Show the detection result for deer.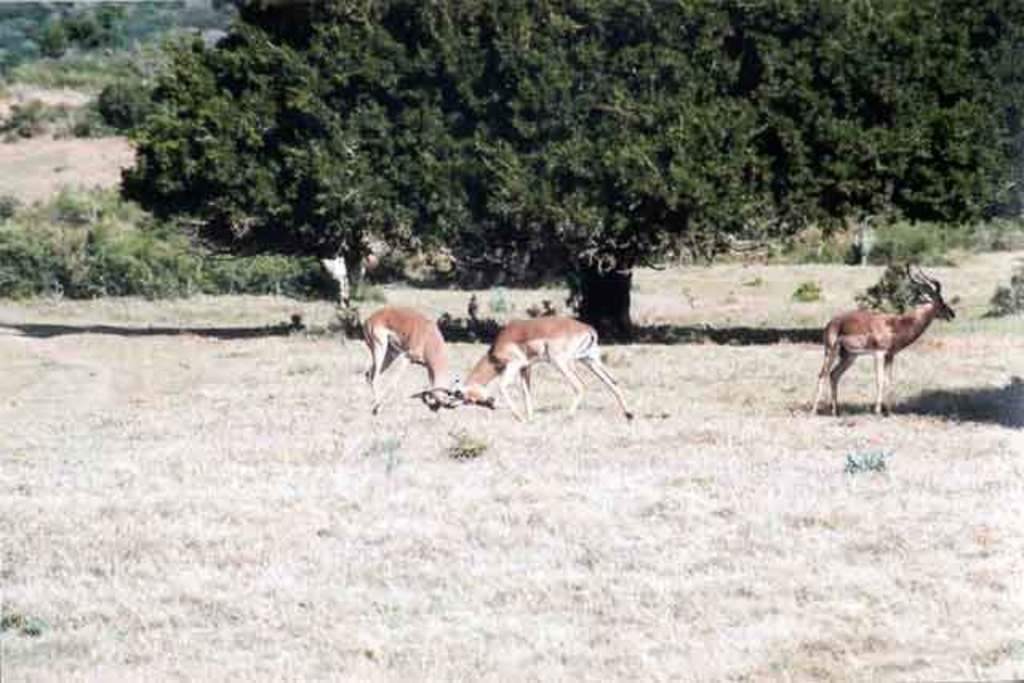
bbox(450, 315, 634, 422).
